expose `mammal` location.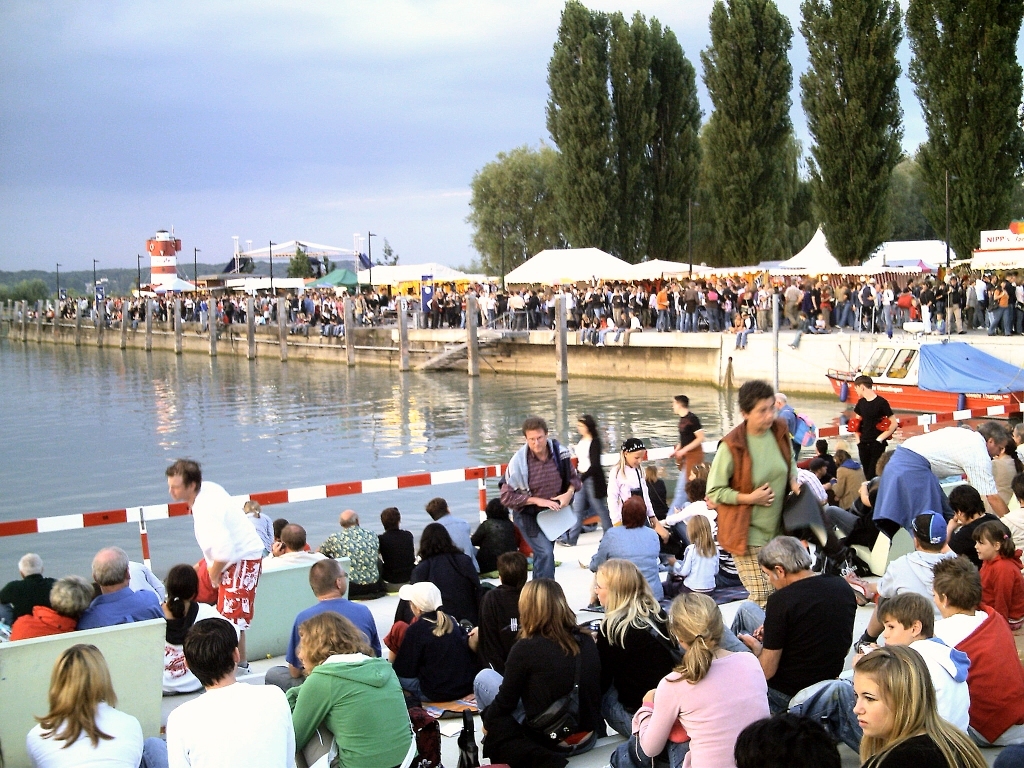
Exposed at pyautogui.locateOnScreen(375, 501, 416, 578).
